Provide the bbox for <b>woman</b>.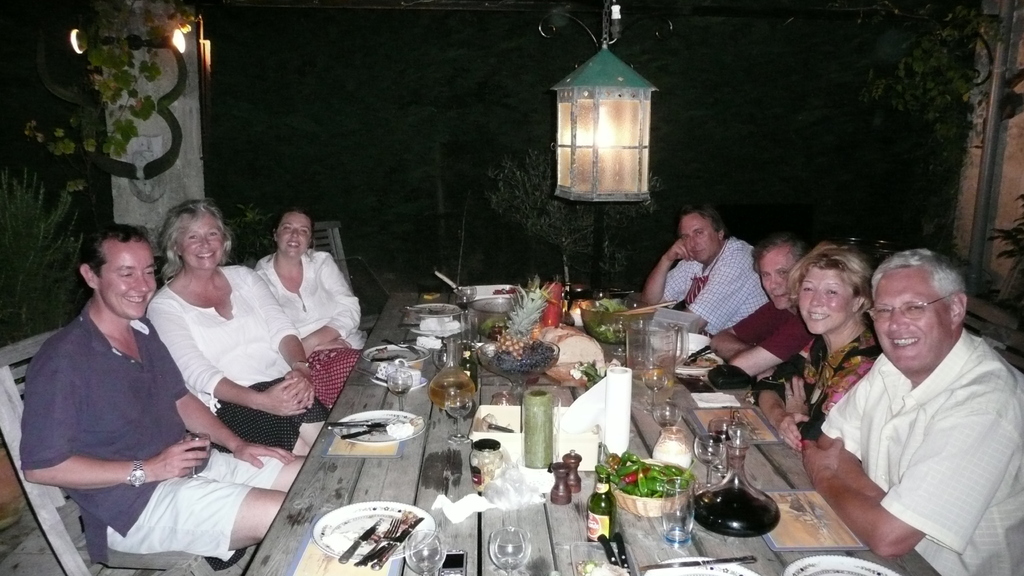
left=749, top=248, right=877, bottom=461.
